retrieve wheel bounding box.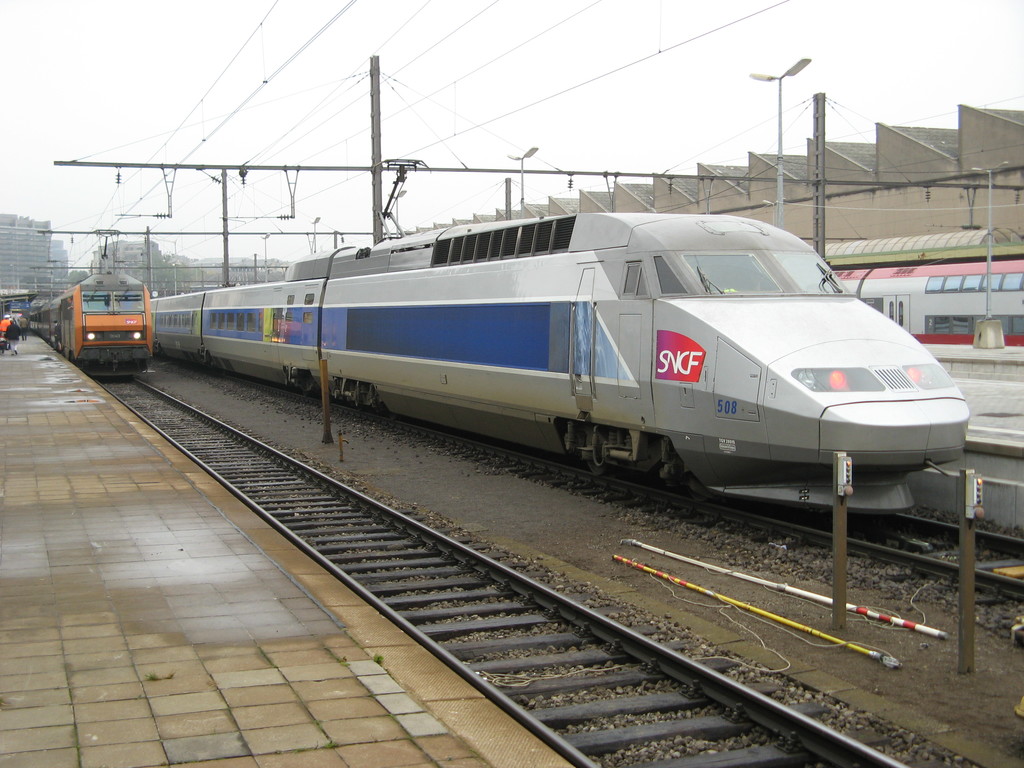
Bounding box: [580,421,607,477].
